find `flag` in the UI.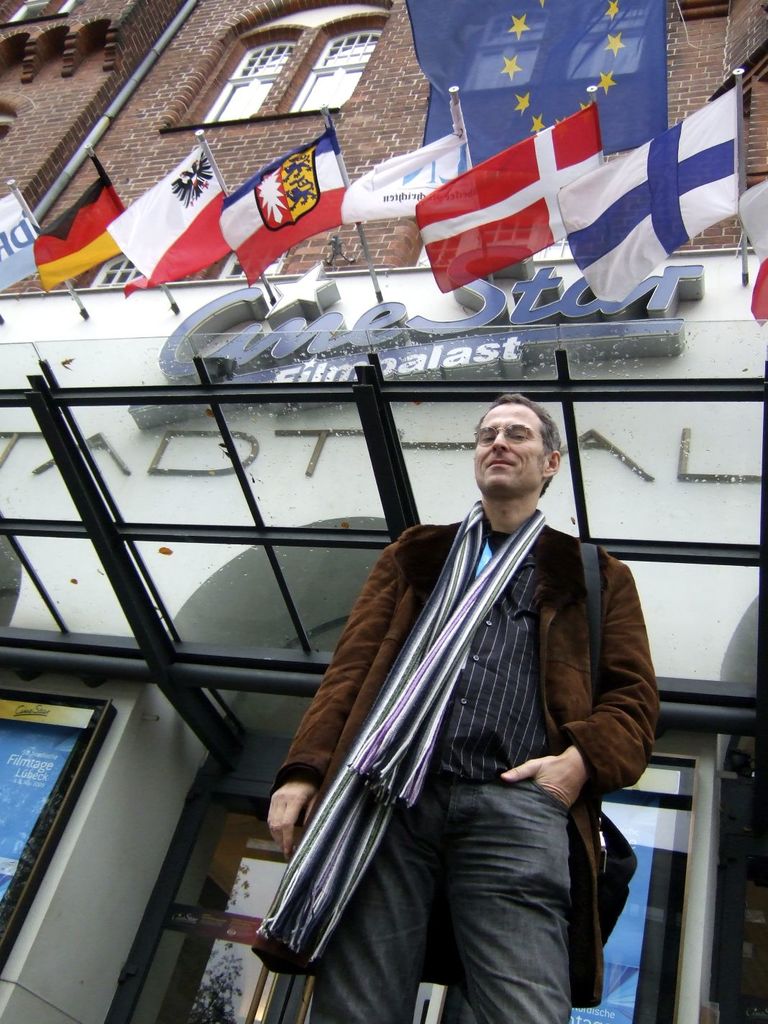
UI element at (415, 102, 603, 292).
